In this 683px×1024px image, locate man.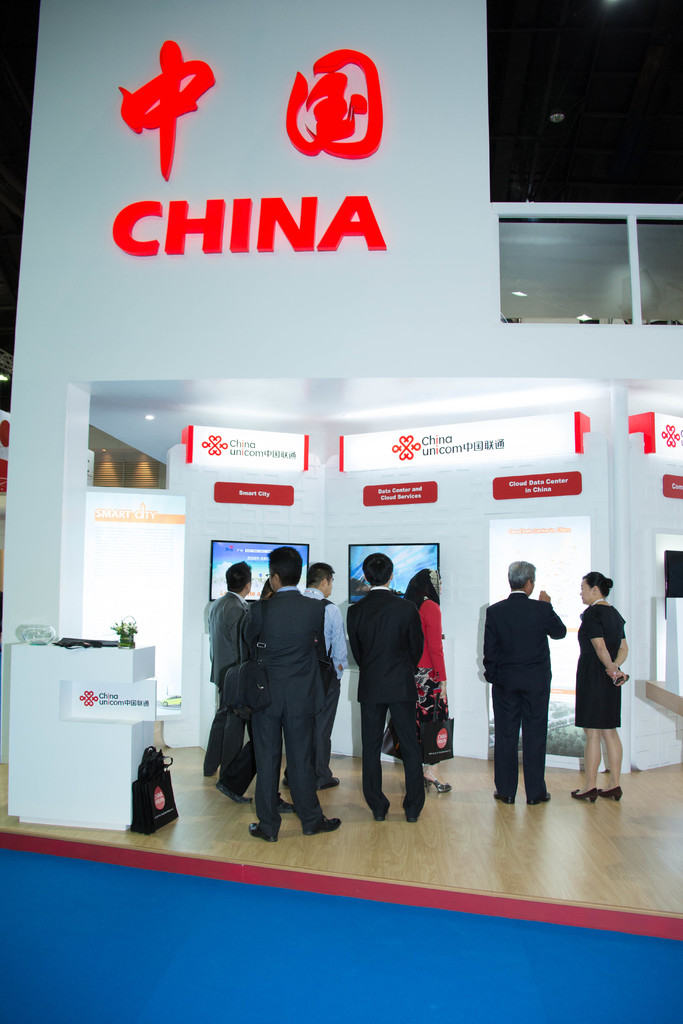
Bounding box: crop(199, 559, 257, 788).
